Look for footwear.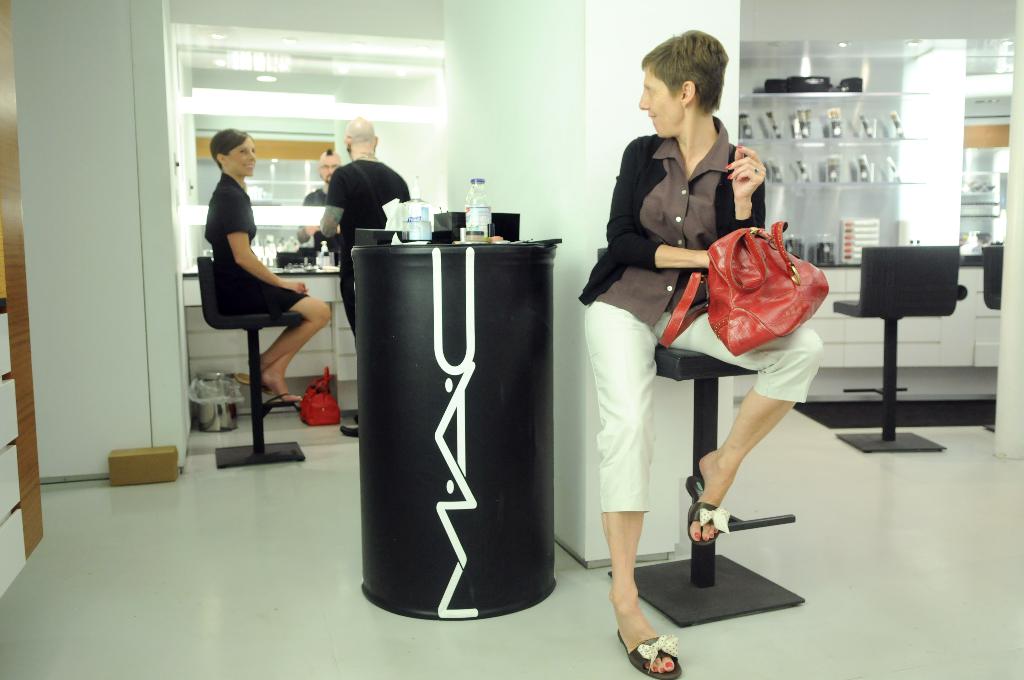
Found: region(676, 474, 732, 553).
